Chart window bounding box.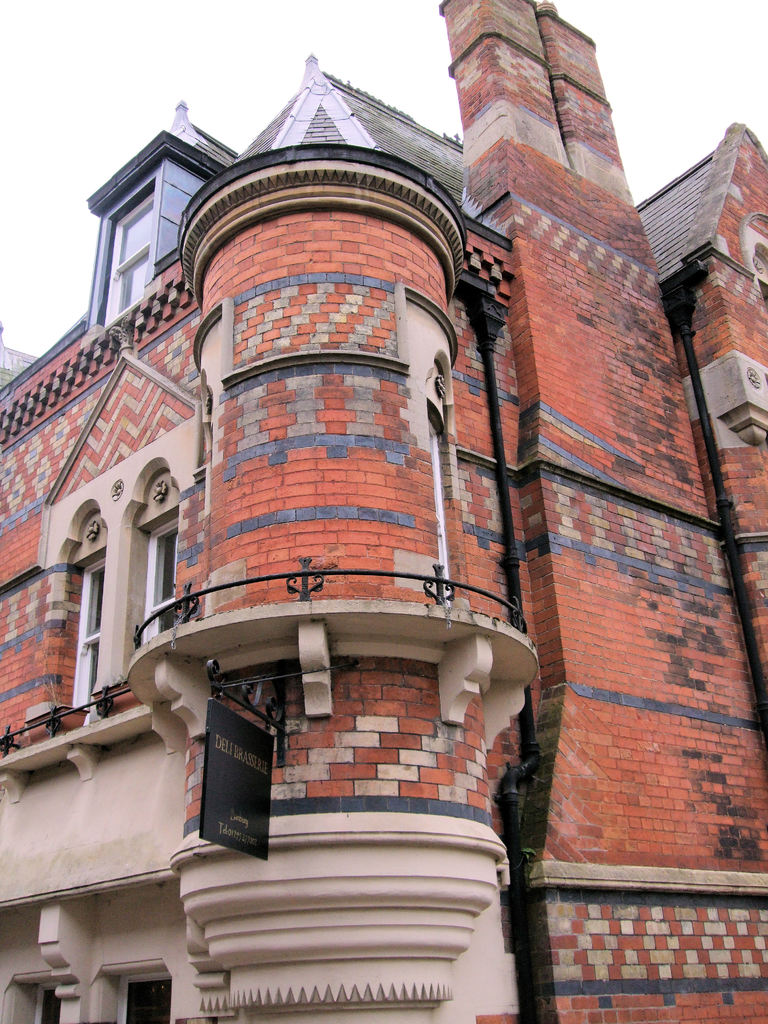
Charted: crop(421, 350, 463, 595).
